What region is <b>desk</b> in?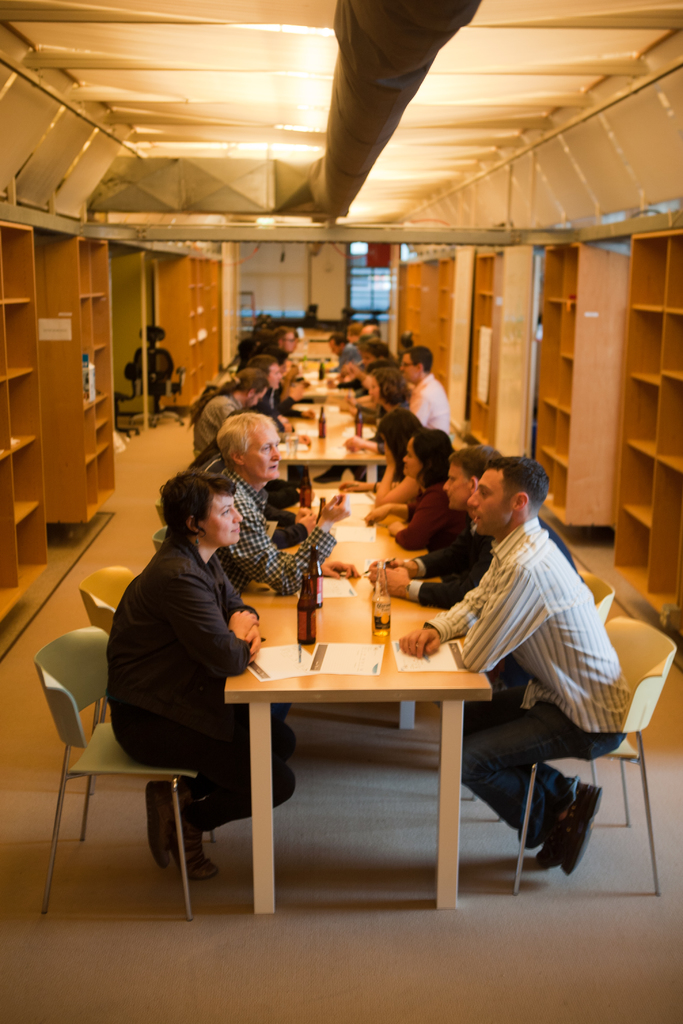
locate(203, 575, 522, 911).
